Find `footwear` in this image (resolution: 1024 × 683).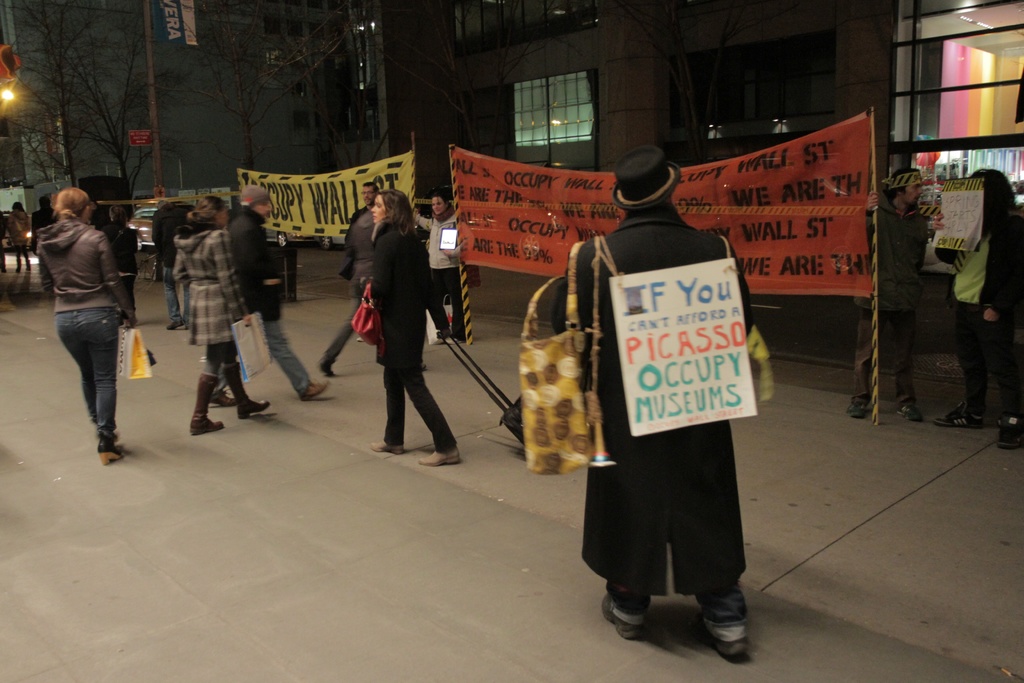
BBox(900, 393, 924, 419).
